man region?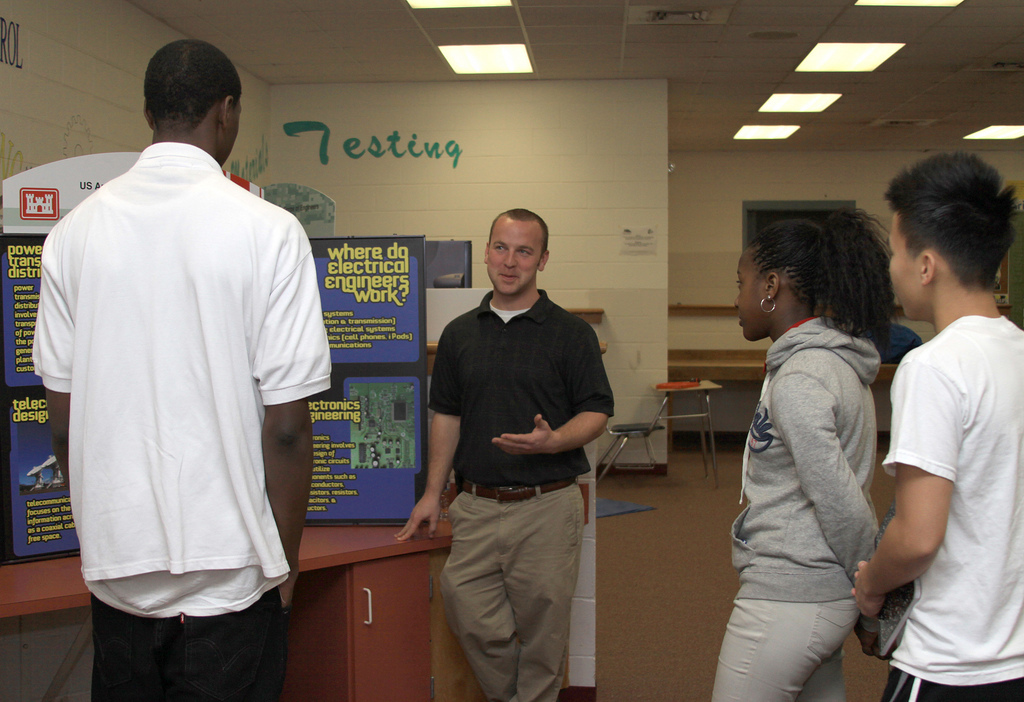
pyautogui.locateOnScreen(411, 191, 616, 701)
